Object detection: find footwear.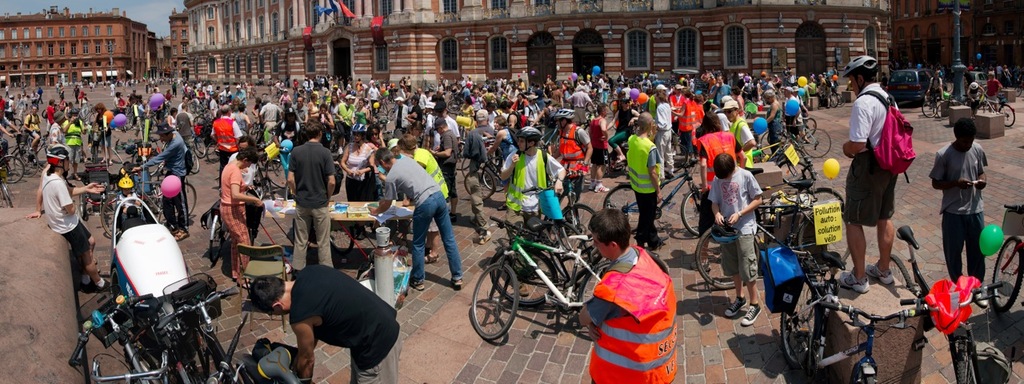
box(868, 262, 894, 288).
